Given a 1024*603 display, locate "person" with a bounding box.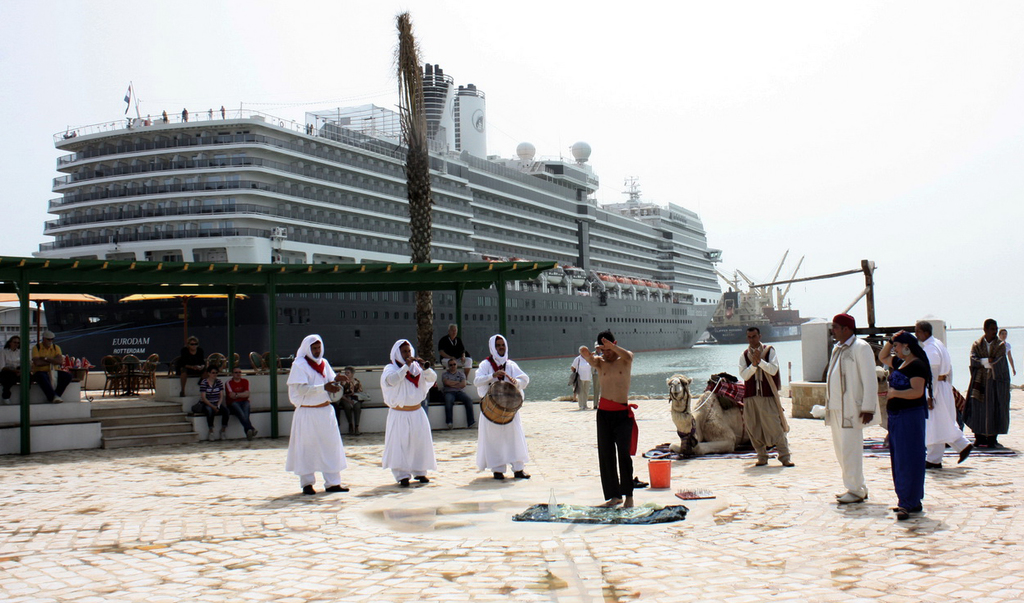
Located: <region>892, 317, 958, 509</region>.
